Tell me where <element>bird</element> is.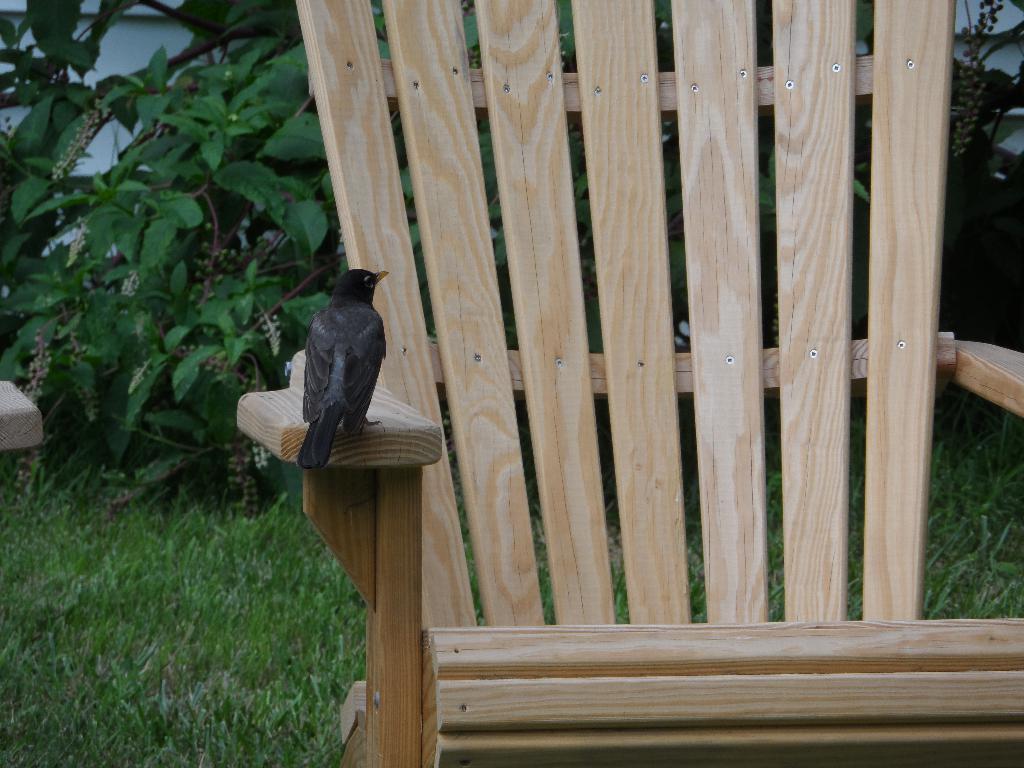
<element>bird</element> is at <bbox>302, 264, 388, 467</bbox>.
